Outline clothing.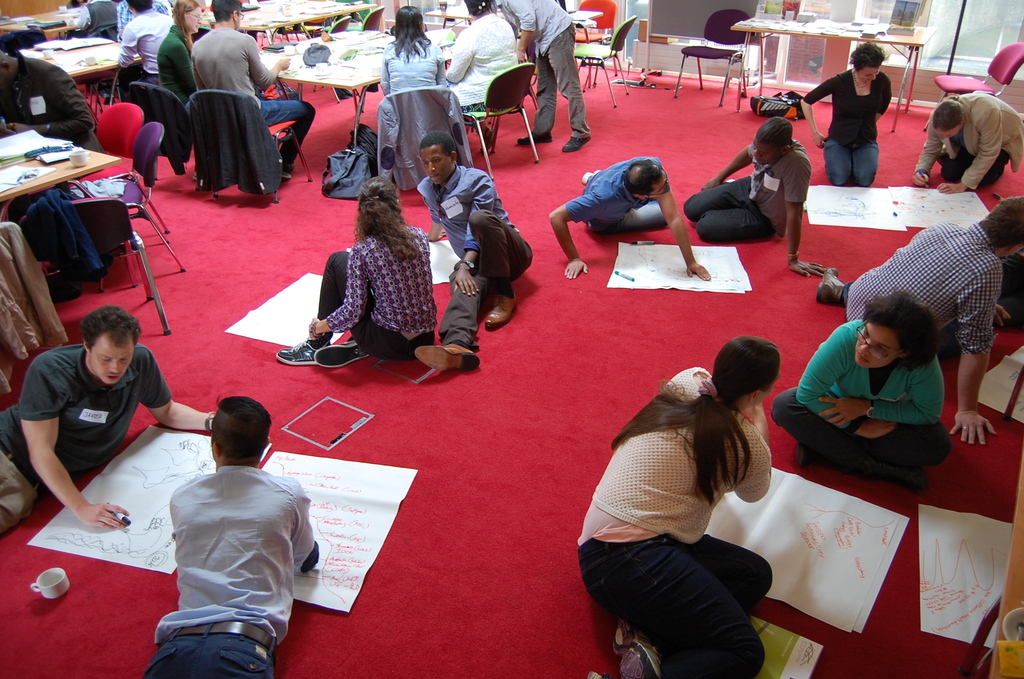
Outline: box(76, 0, 110, 38).
